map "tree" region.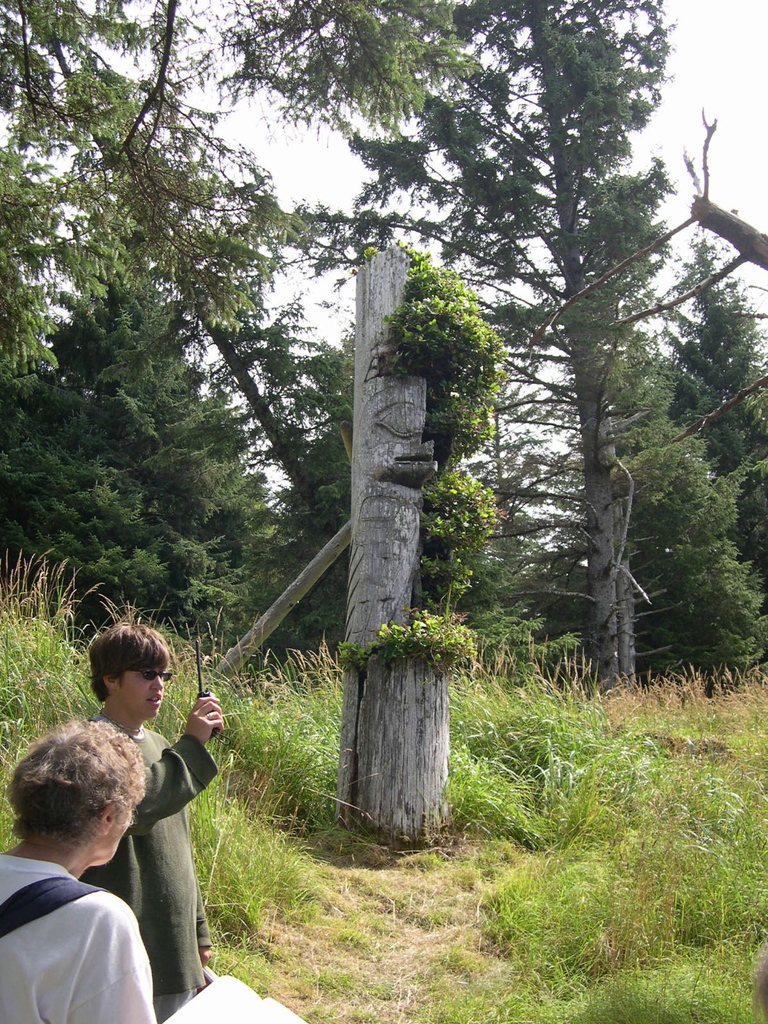
Mapped to crop(0, 0, 483, 382).
